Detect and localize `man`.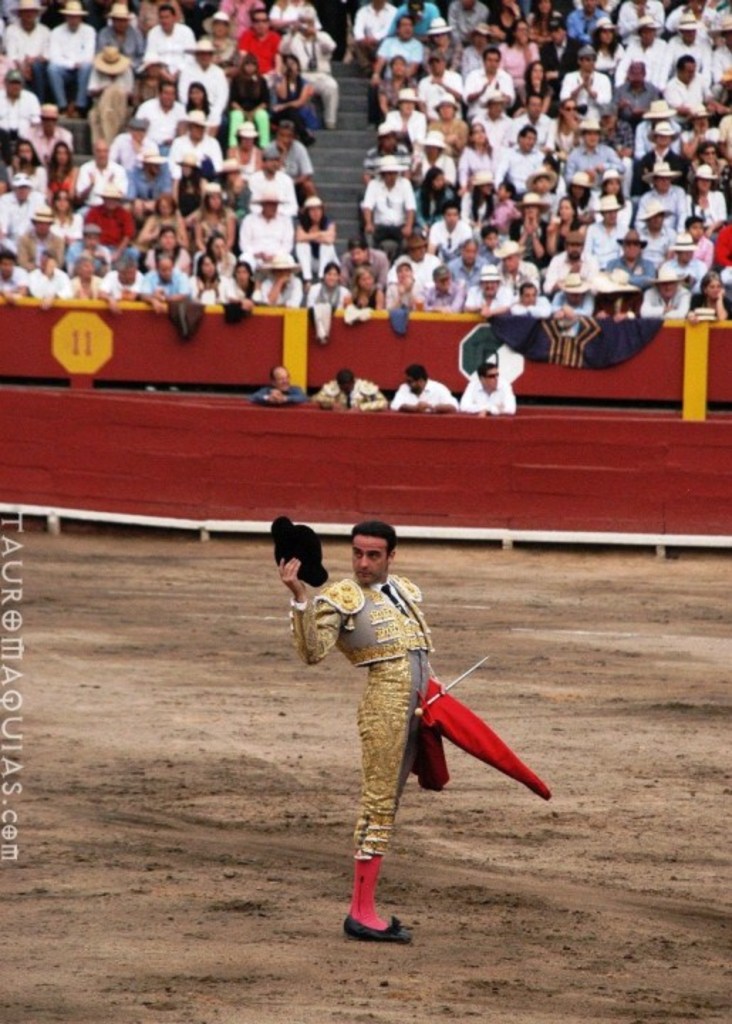
Localized at 254:368:303:405.
